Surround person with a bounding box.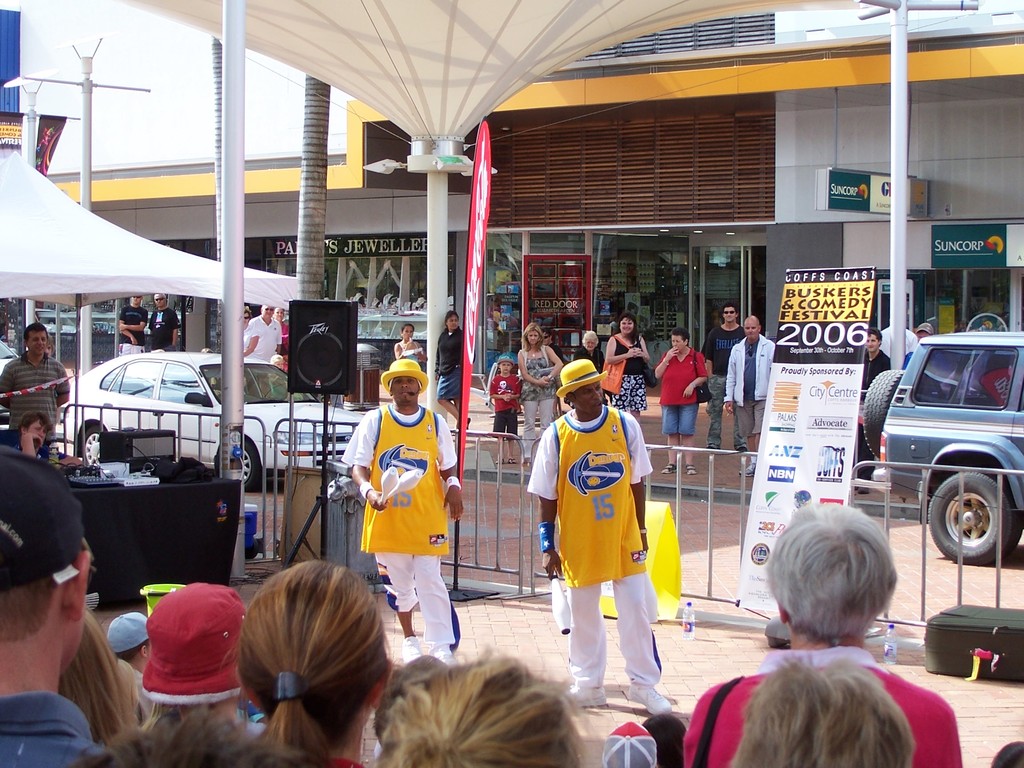
{"x1": 685, "y1": 505, "x2": 963, "y2": 767}.
